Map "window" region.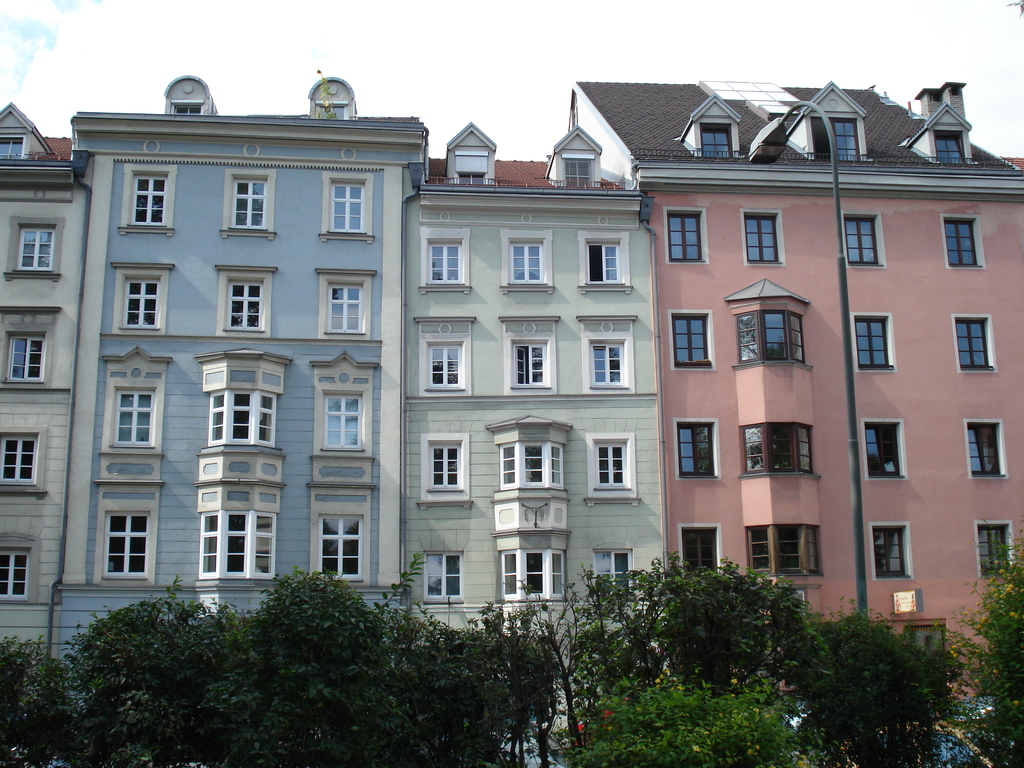
Mapped to BBox(320, 173, 375, 242).
